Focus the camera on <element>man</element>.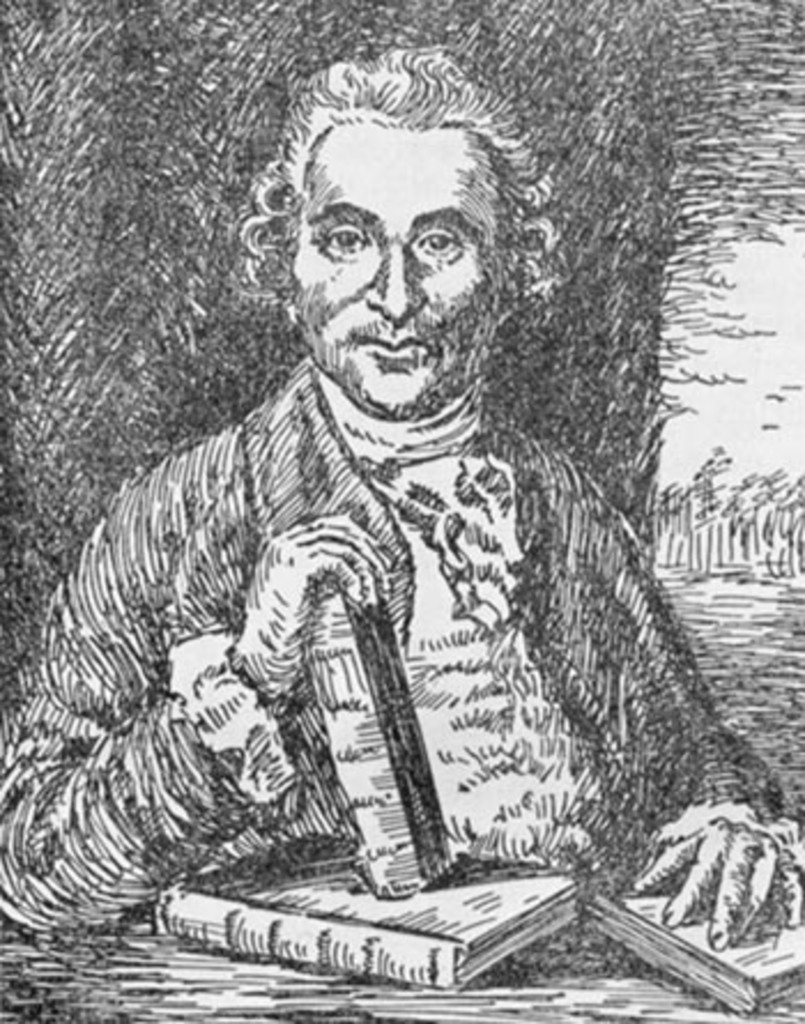
Focus region: [x1=67, y1=58, x2=754, y2=996].
